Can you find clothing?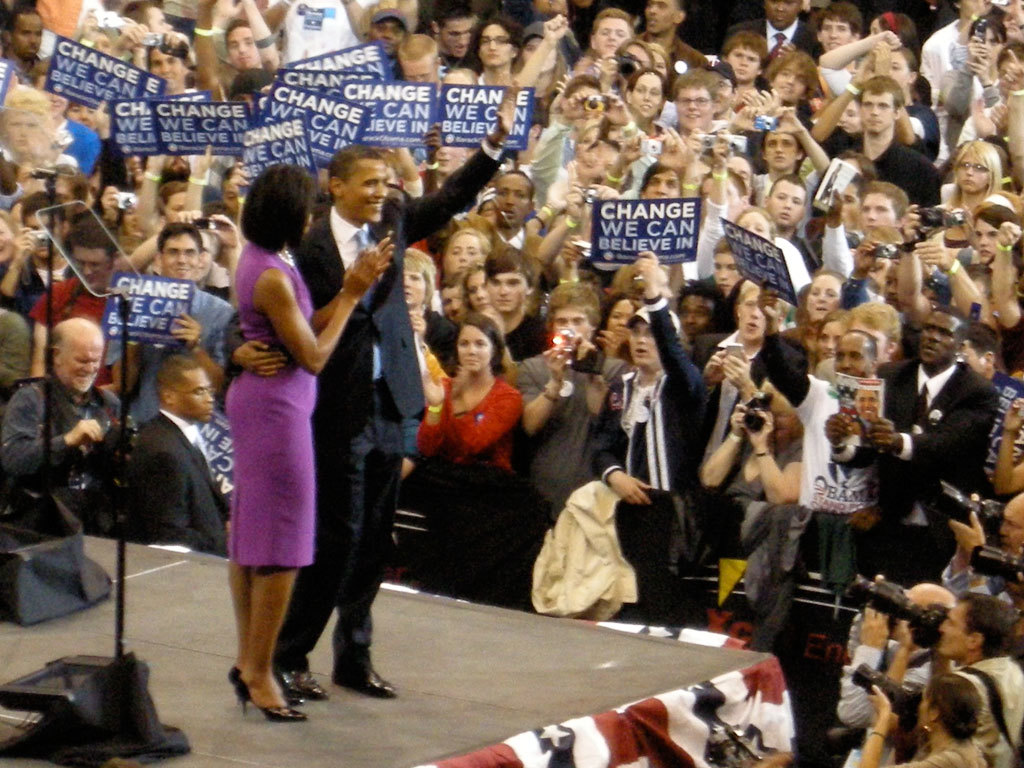
Yes, bounding box: (left=528, top=10, right=579, bottom=85).
